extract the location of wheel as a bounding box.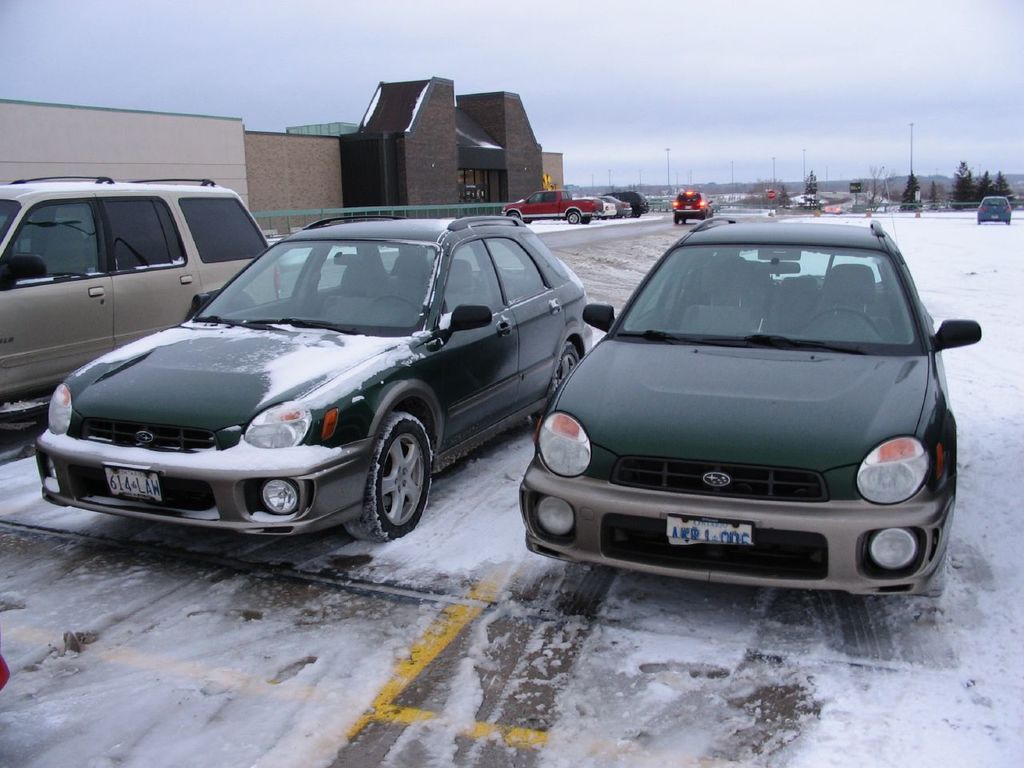
[977, 221, 981, 222].
